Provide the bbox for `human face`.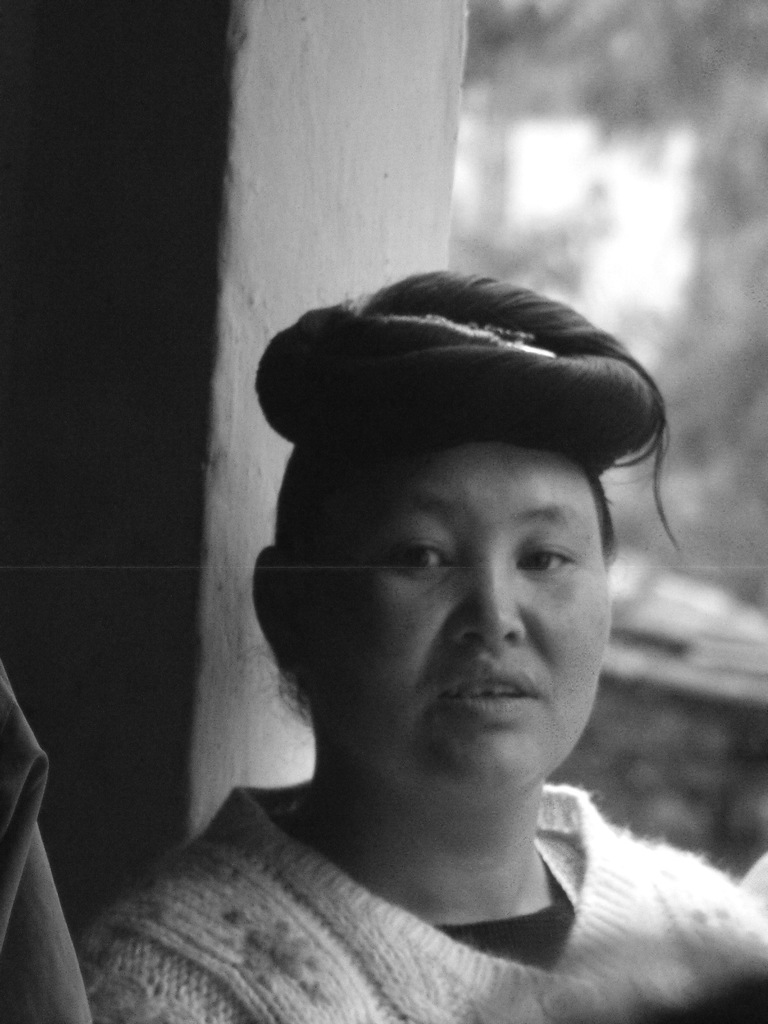
303:435:604:790.
